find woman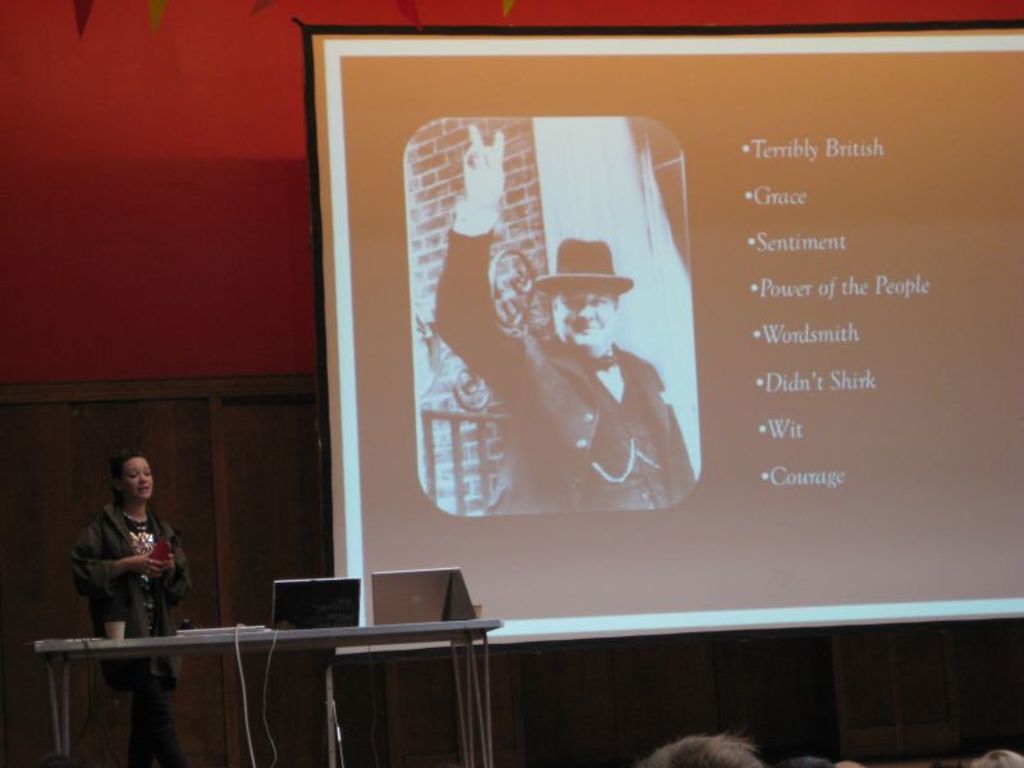
bbox(69, 447, 193, 767)
